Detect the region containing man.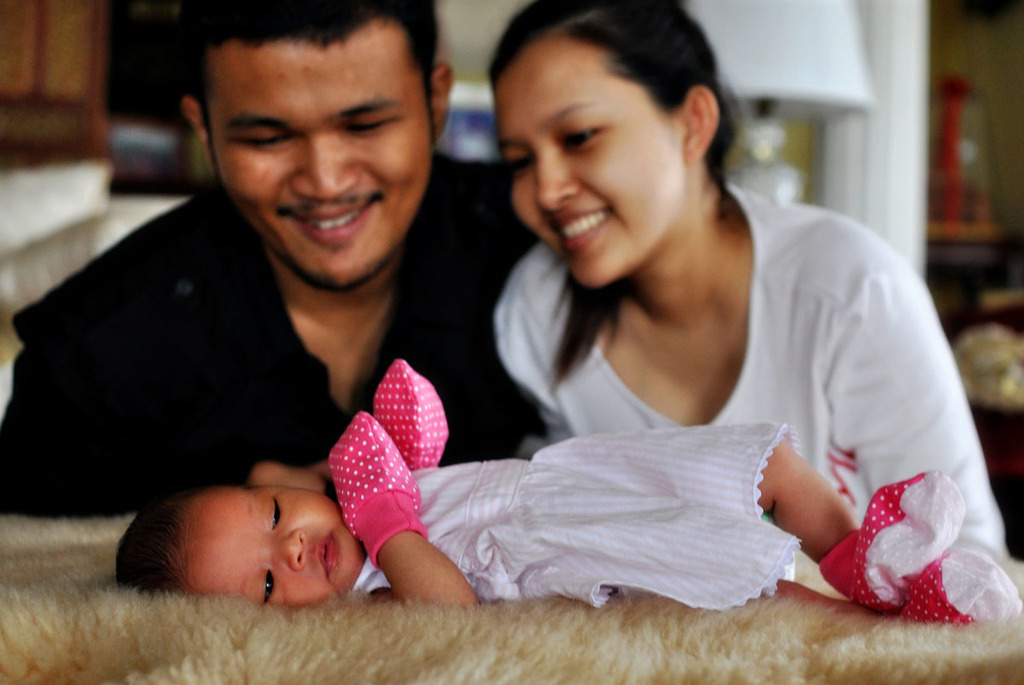
(0,0,542,527).
